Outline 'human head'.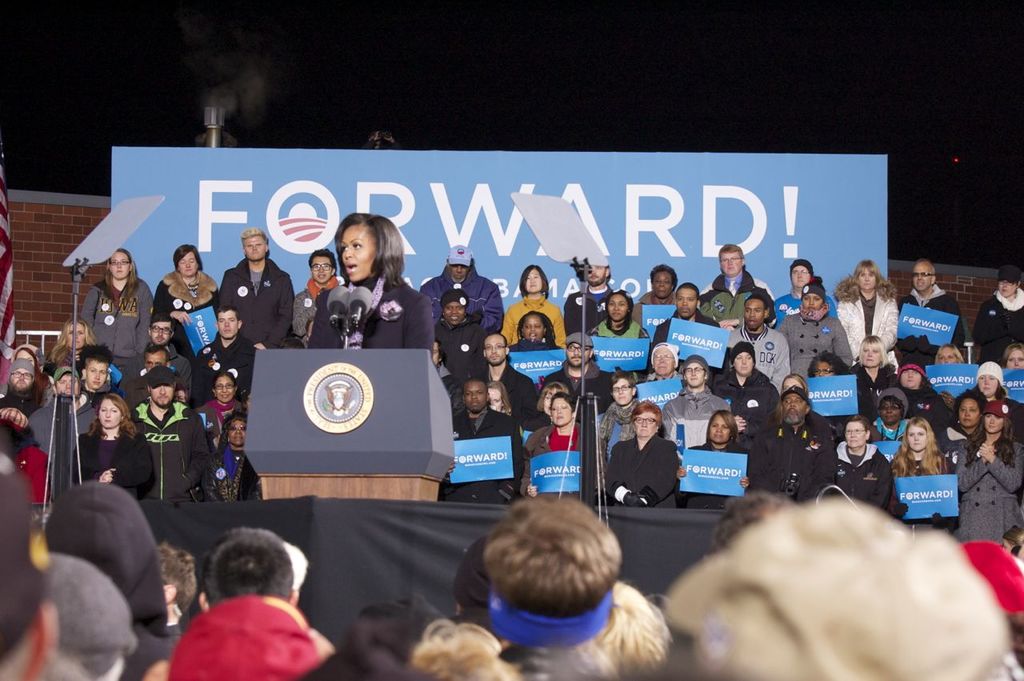
Outline: bbox=[731, 341, 754, 377].
